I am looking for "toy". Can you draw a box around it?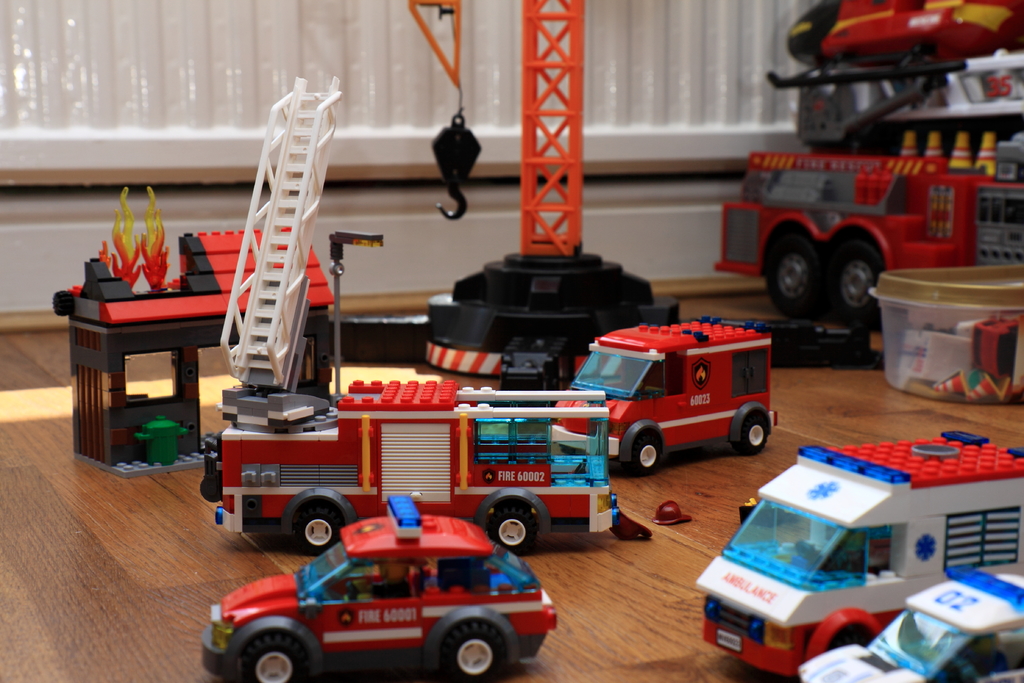
Sure, the bounding box is pyautogui.locateOnScreen(794, 570, 1023, 682).
